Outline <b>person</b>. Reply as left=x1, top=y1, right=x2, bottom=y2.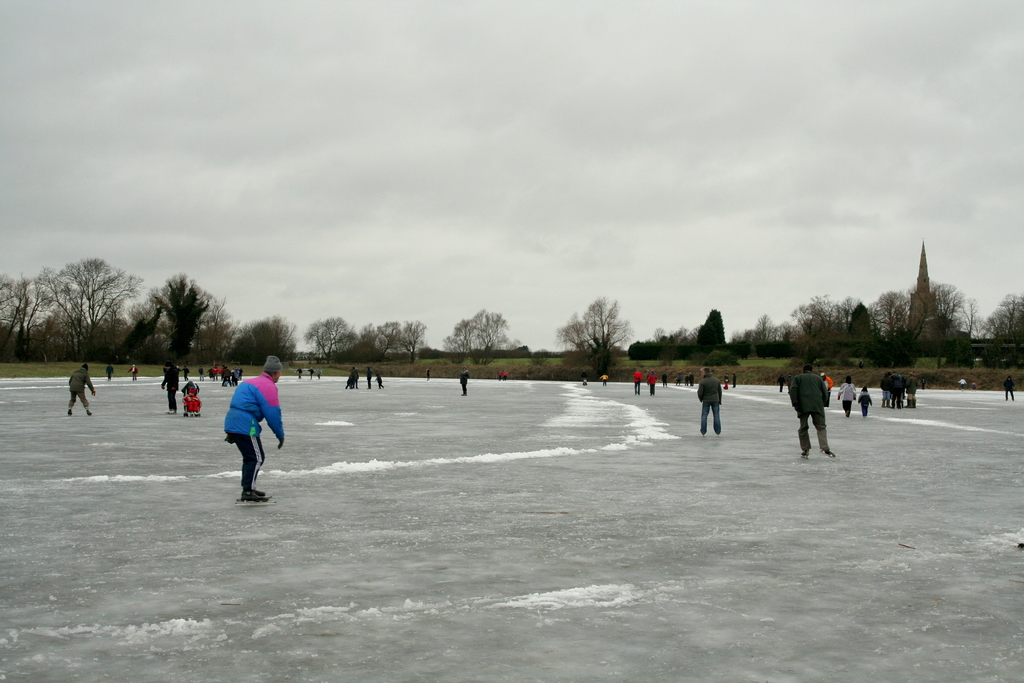
left=972, top=384, right=978, bottom=391.
